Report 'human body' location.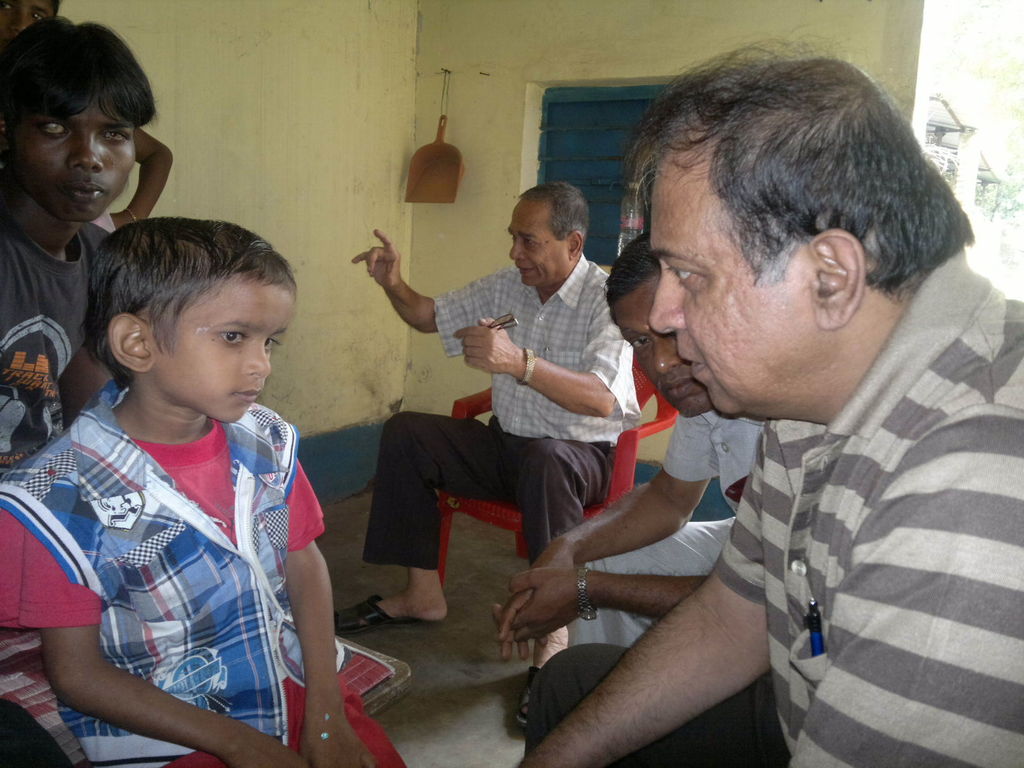
Report: crop(516, 42, 1023, 767).
